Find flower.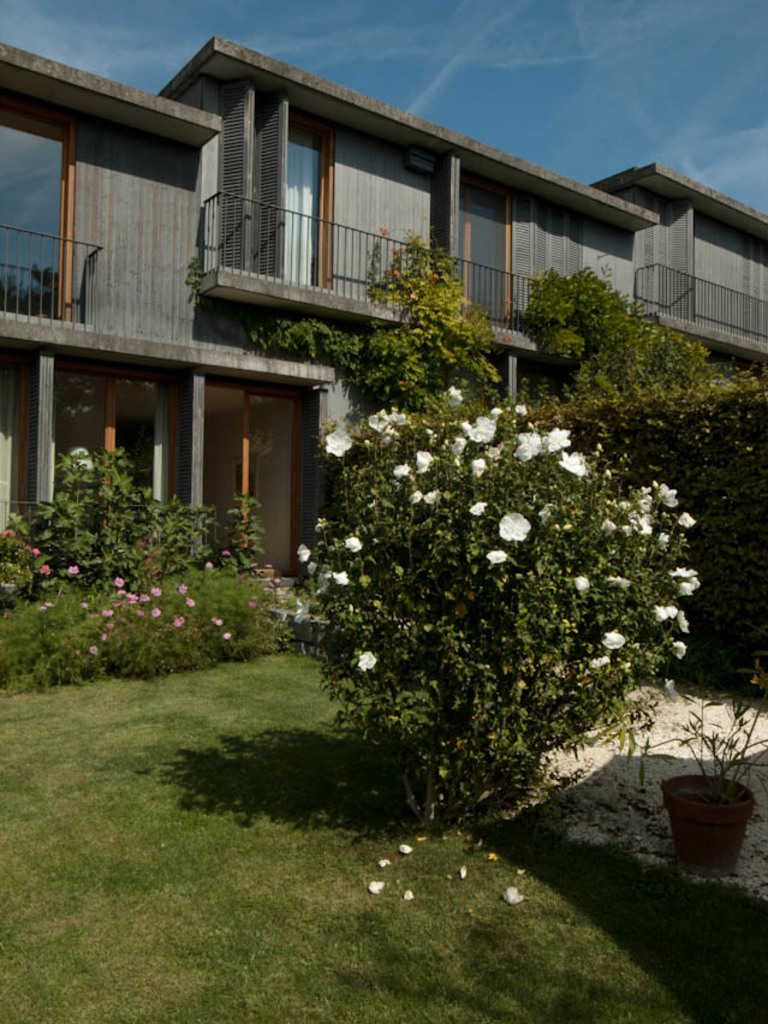
box(559, 452, 583, 477).
